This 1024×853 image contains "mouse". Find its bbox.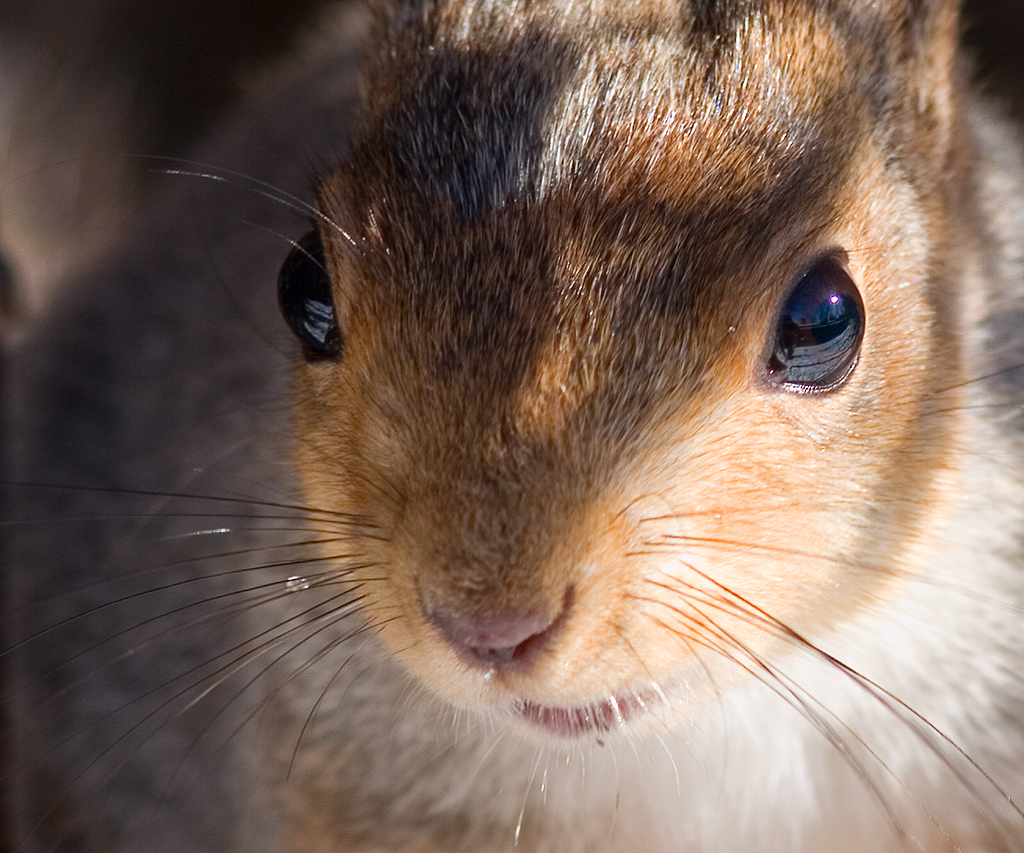
Rect(0, 0, 1023, 852).
